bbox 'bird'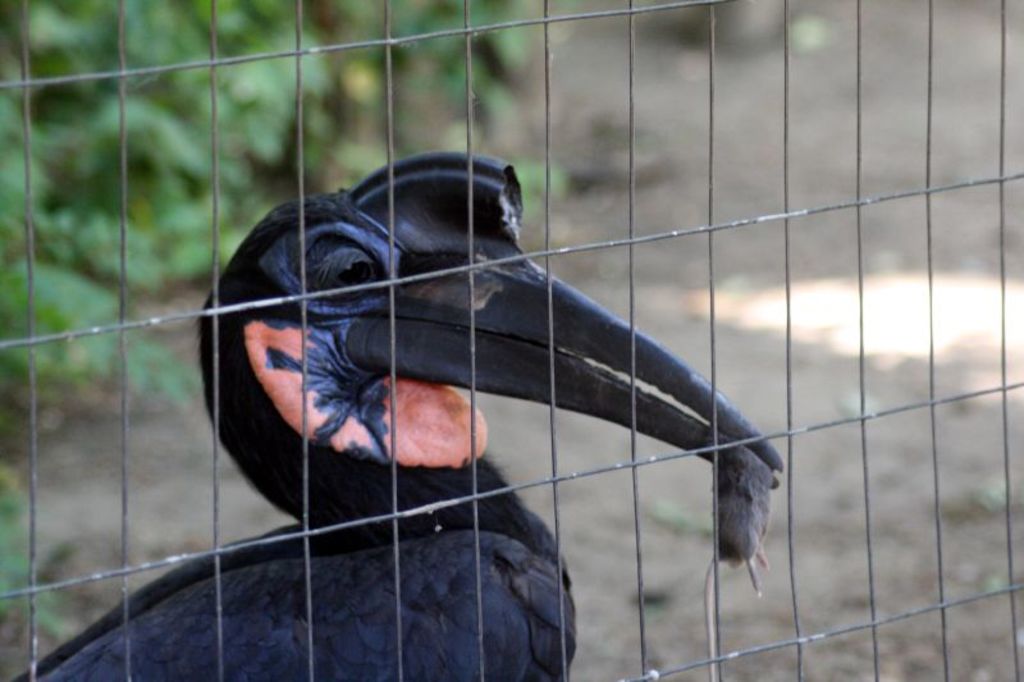
x1=12, y1=150, x2=796, y2=681
